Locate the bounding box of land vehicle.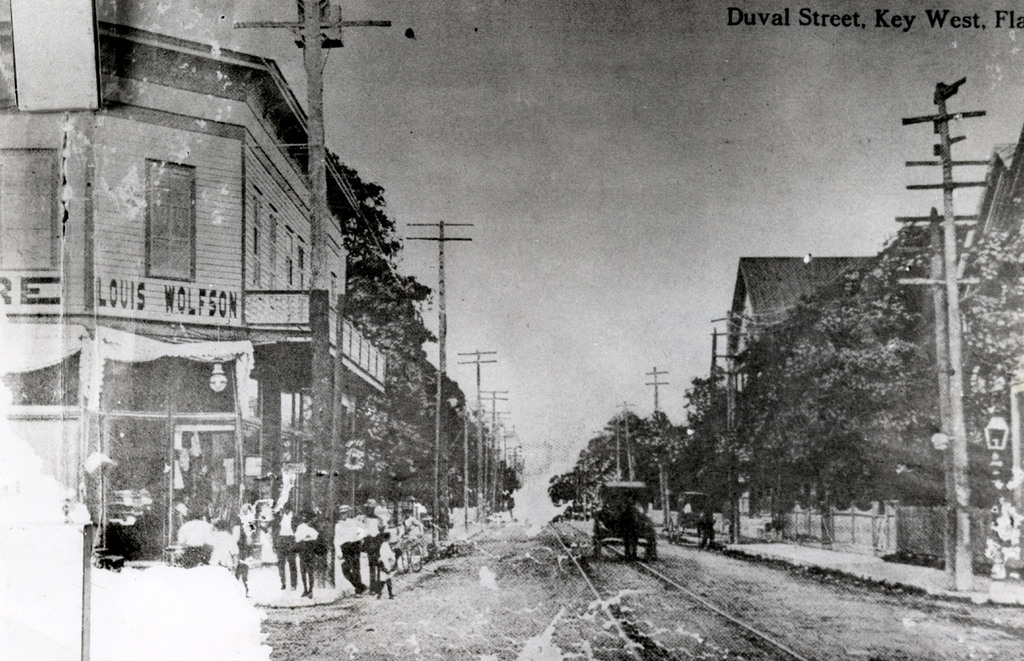
Bounding box: crop(591, 479, 653, 559).
